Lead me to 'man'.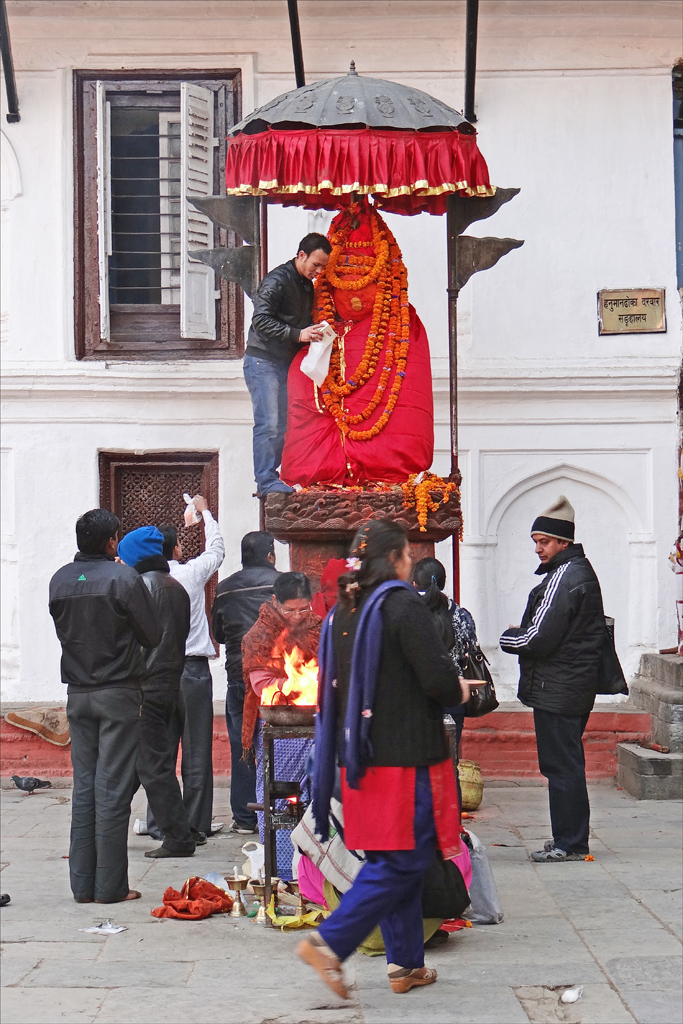
Lead to rect(146, 490, 231, 843).
